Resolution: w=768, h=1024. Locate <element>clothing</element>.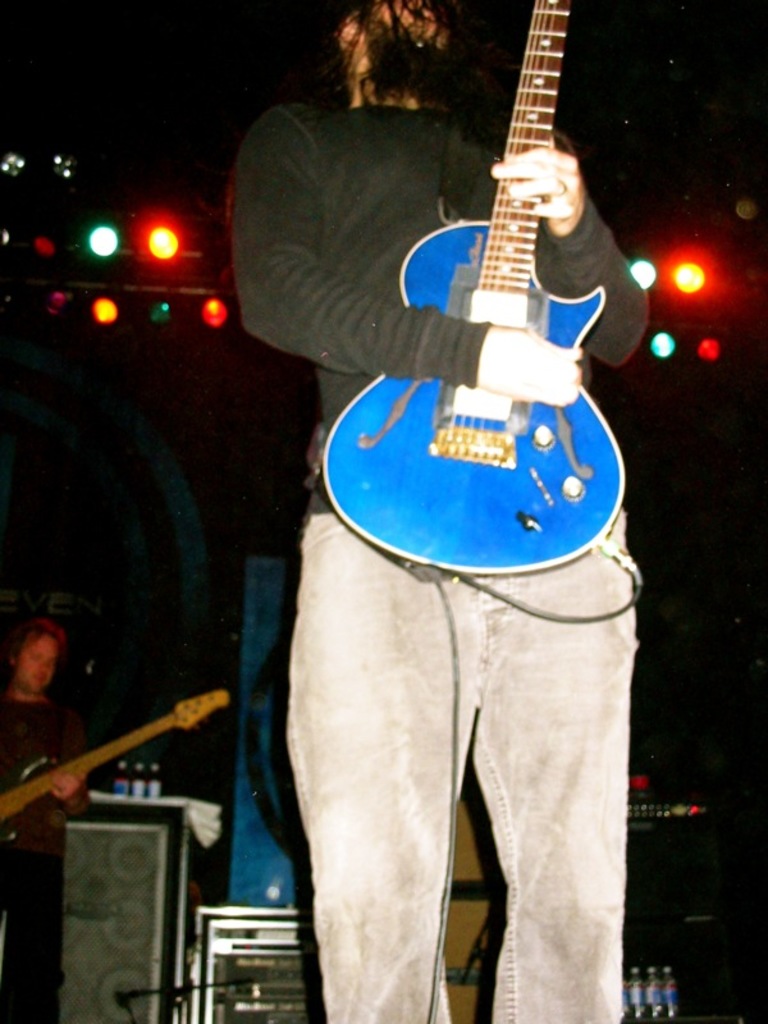
bbox=(234, 104, 645, 1020).
